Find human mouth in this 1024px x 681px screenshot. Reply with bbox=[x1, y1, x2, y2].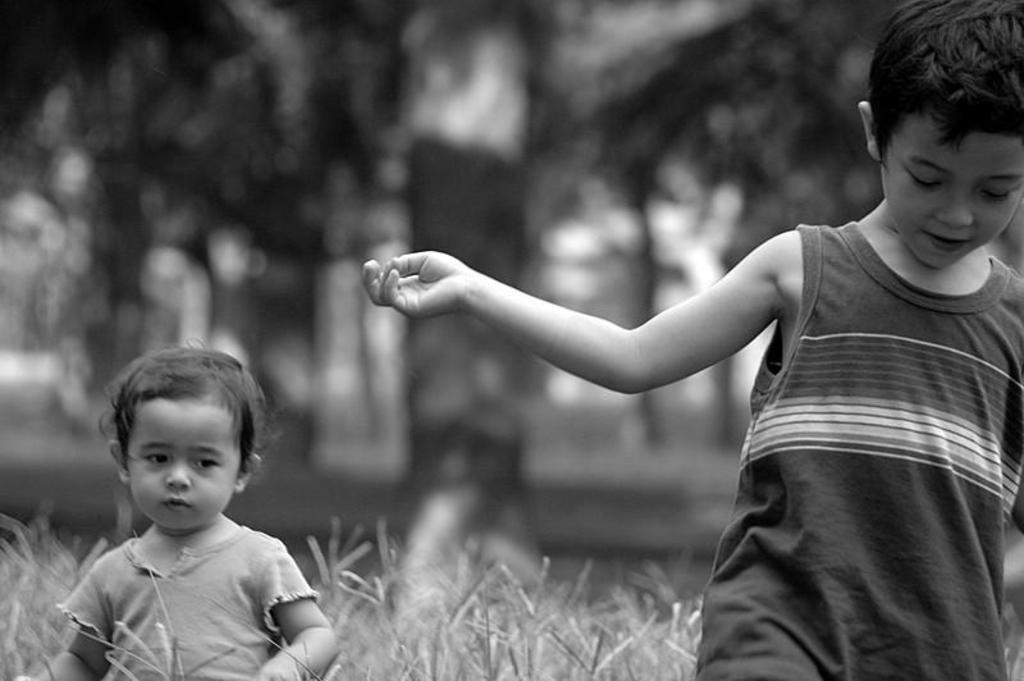
bbox=[918, 227, 979, 253].
